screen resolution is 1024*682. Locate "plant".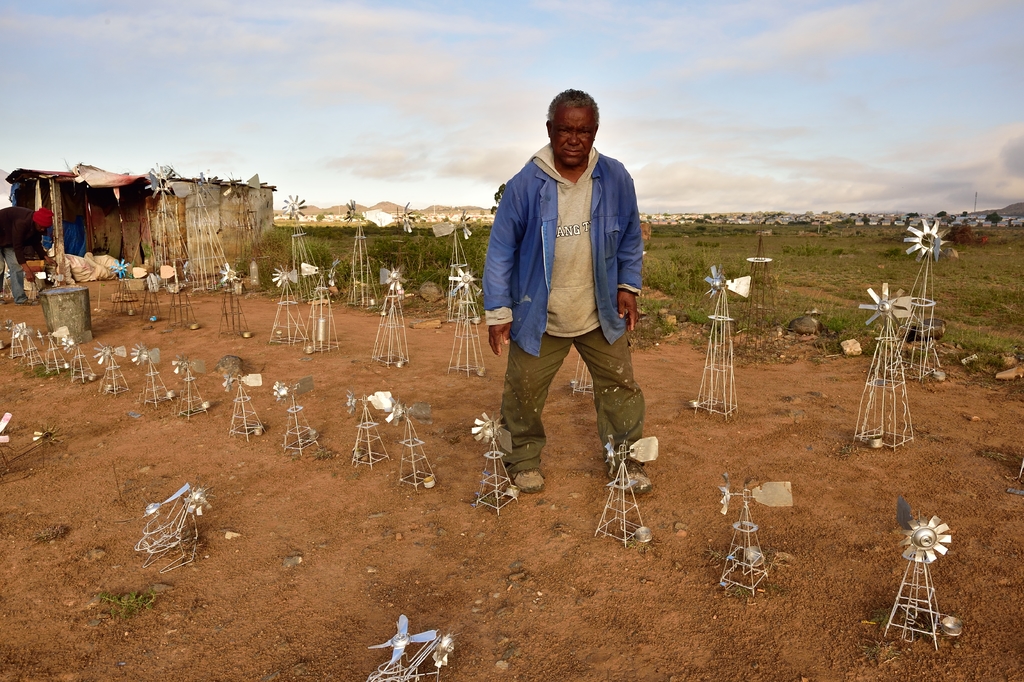
bbox(271, 223, 489, 294).
